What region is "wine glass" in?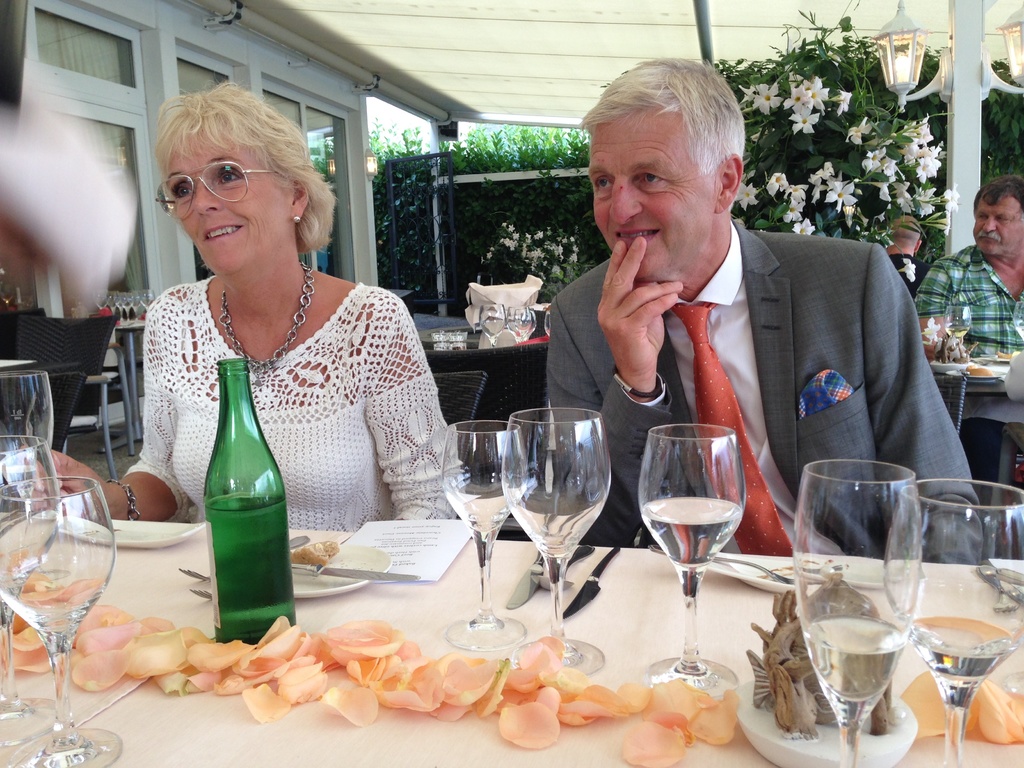
rect(881, 477, 1023, 767).
